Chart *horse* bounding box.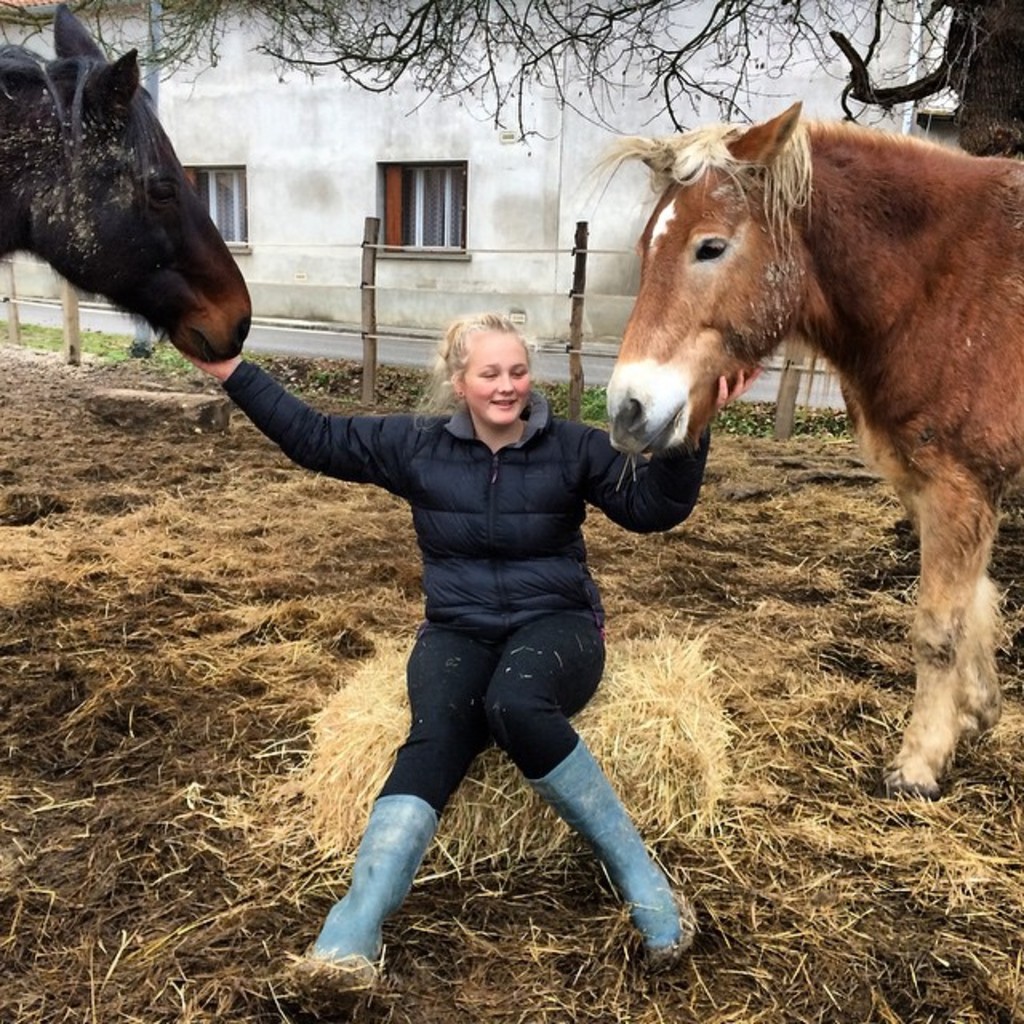
Charted: bbox=(0, 3, 261, 374).
